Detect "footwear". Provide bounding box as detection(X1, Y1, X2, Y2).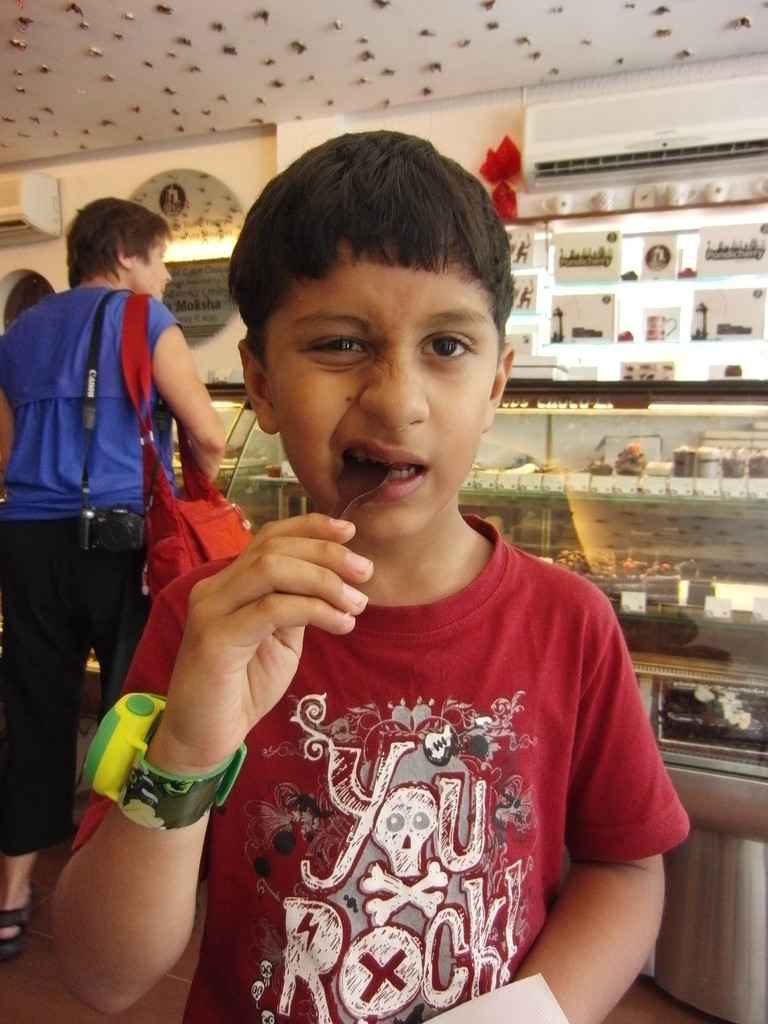
detection(0, 883, 55, 962).
